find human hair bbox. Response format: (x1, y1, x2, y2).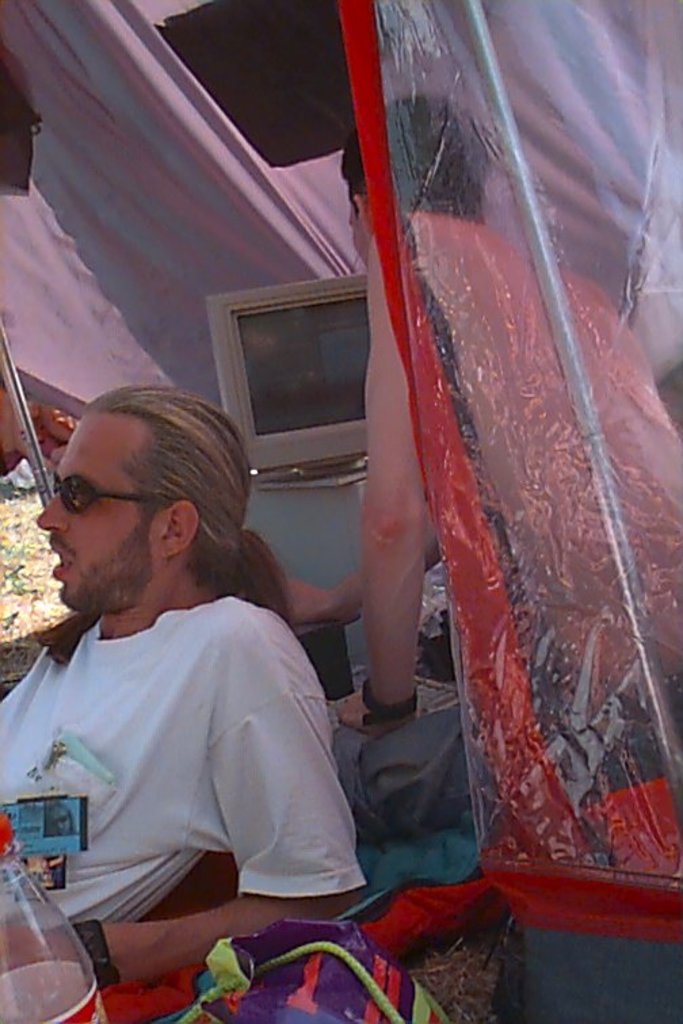
(62, 398, 264, 603).
